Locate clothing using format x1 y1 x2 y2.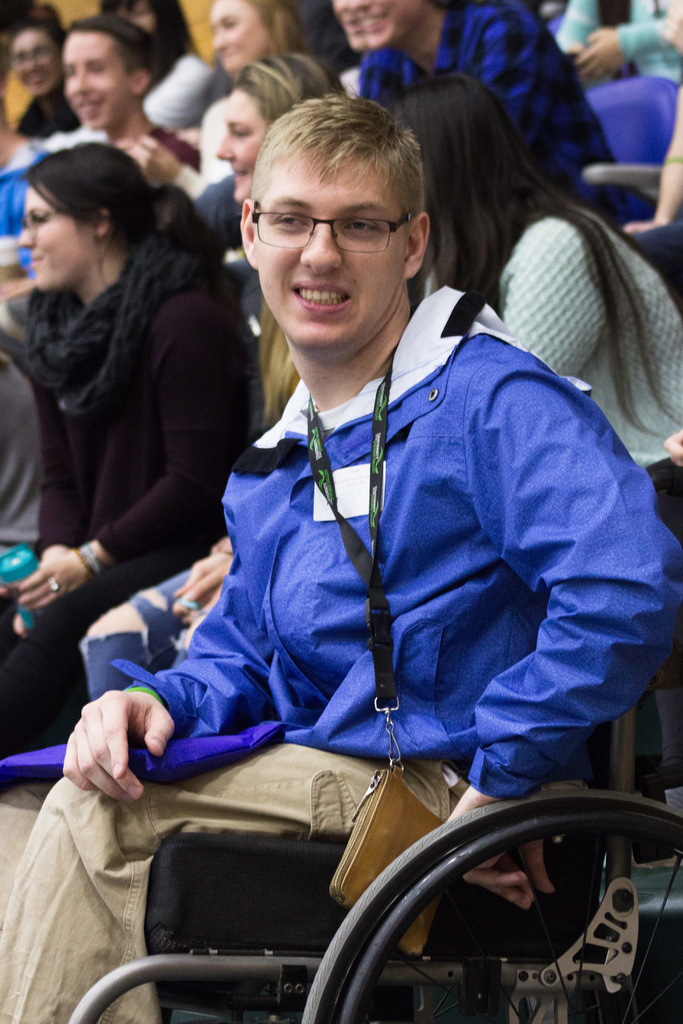
0 129 53 255.
